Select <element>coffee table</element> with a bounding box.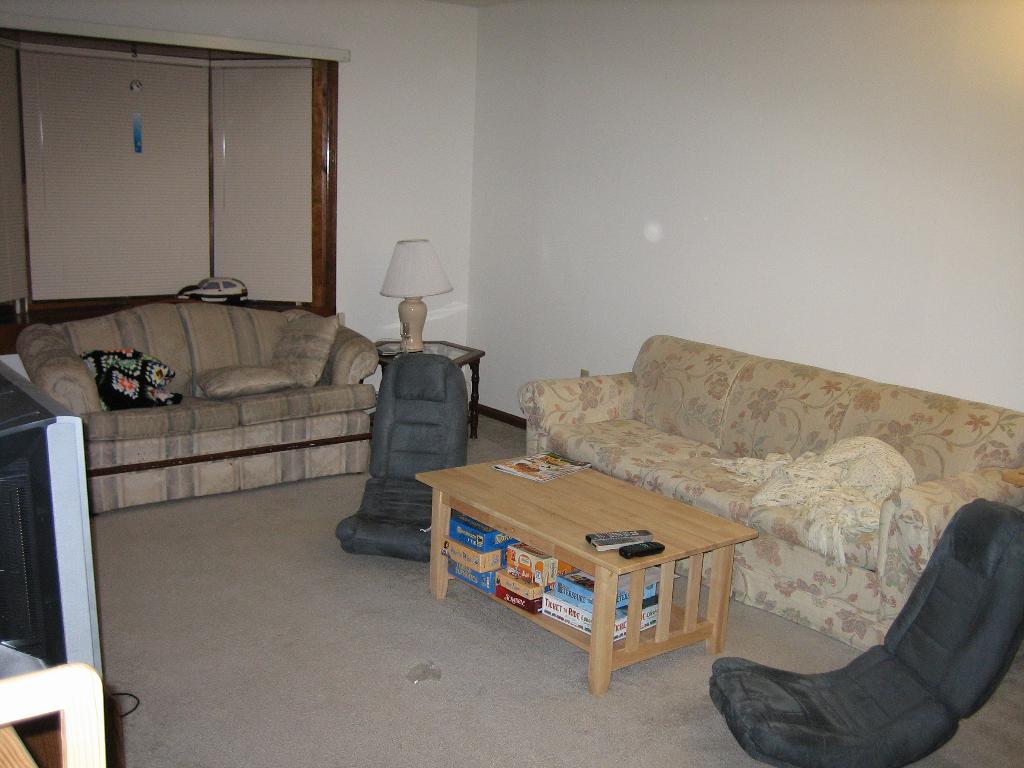
region(439, 443, 759, 680).
